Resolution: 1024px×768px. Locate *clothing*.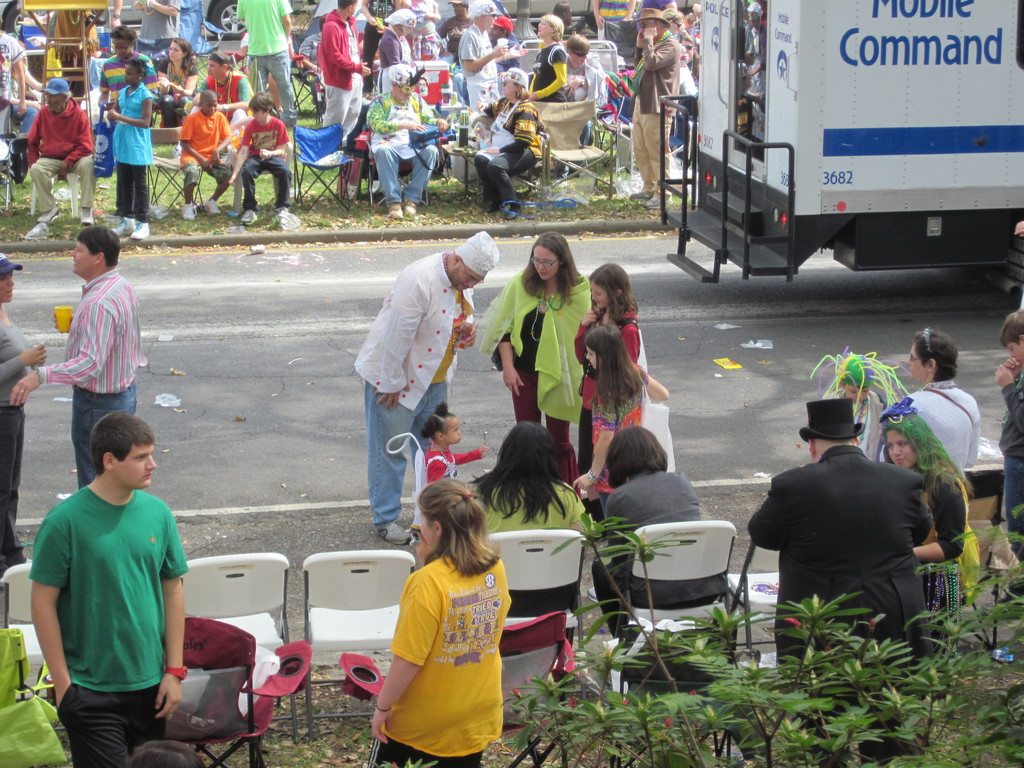
(40, 262, 144, 473).
